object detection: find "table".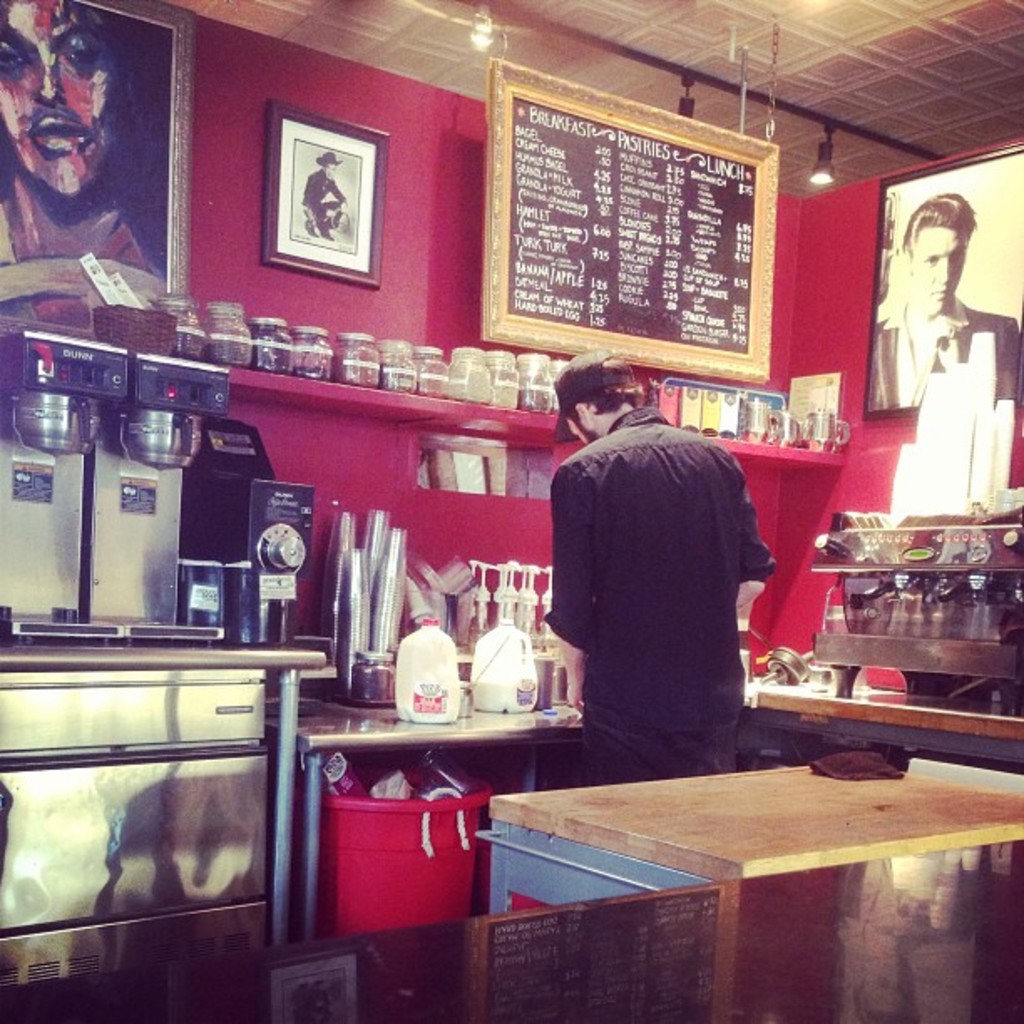
left=485, top=746, right=1022, bottom=1016.
